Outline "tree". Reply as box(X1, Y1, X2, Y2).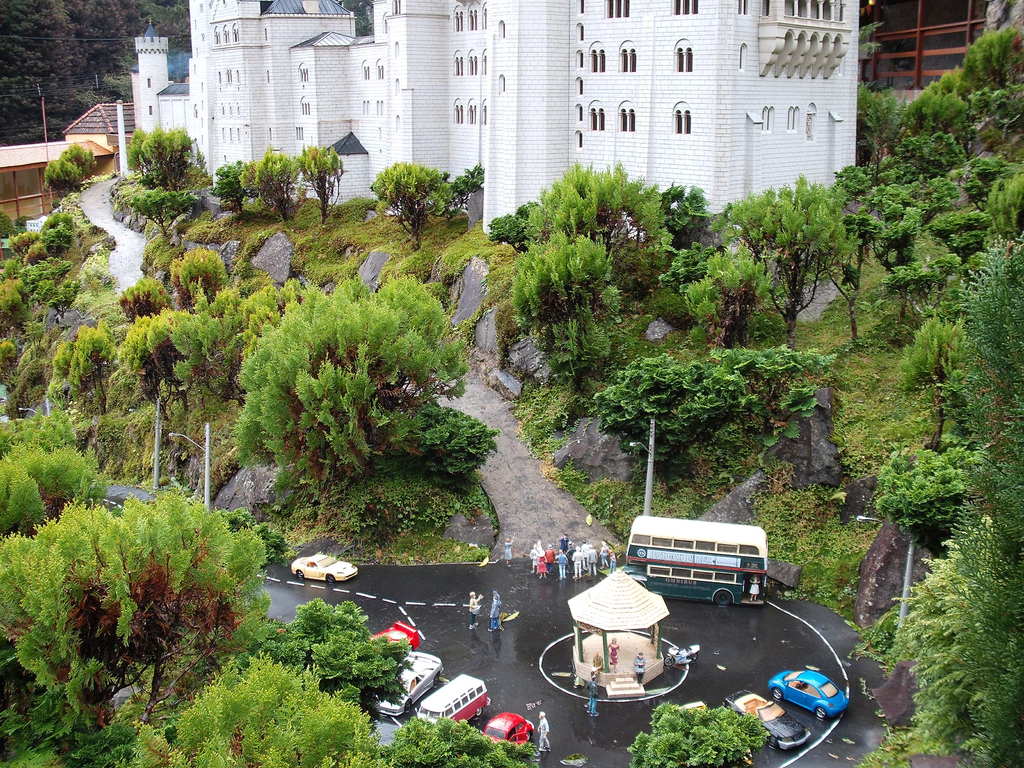
box(44, 209, 76, 252).
